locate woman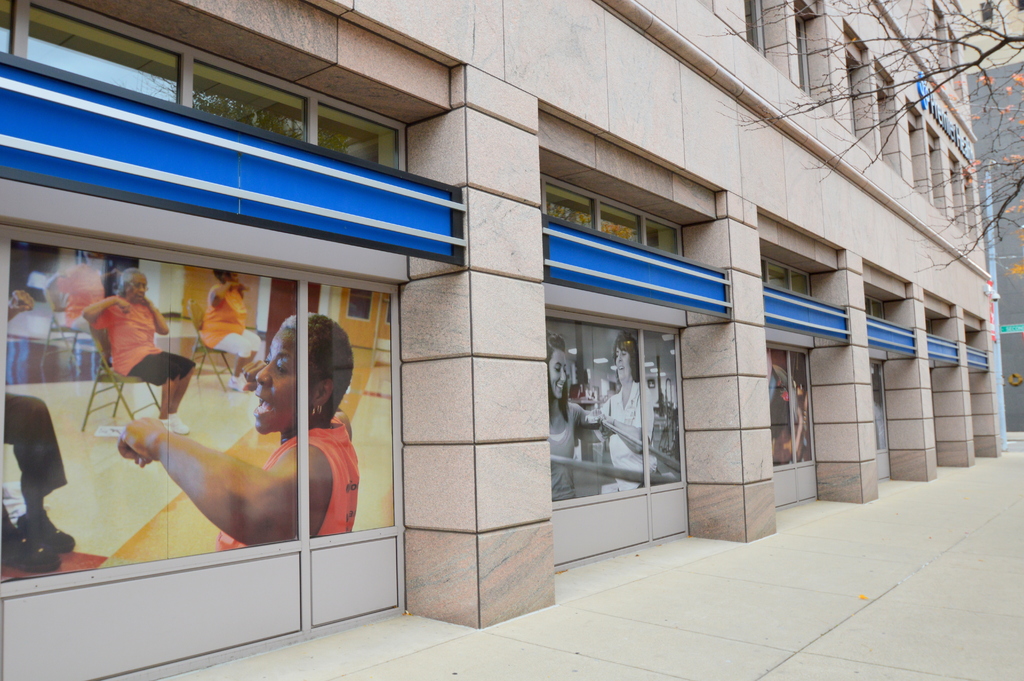
x1=196, y1=270, x2=261, y2=390
